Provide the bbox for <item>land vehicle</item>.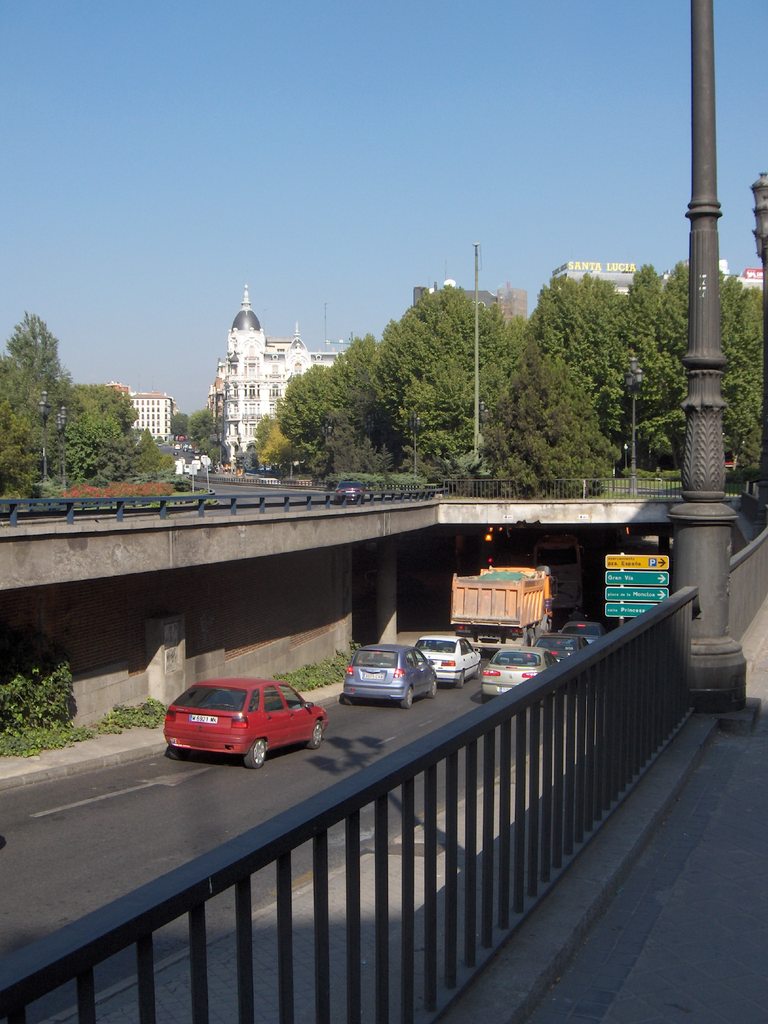
{"x1": 170, "y1": 448, "x2": 179, "y2": 457}.
